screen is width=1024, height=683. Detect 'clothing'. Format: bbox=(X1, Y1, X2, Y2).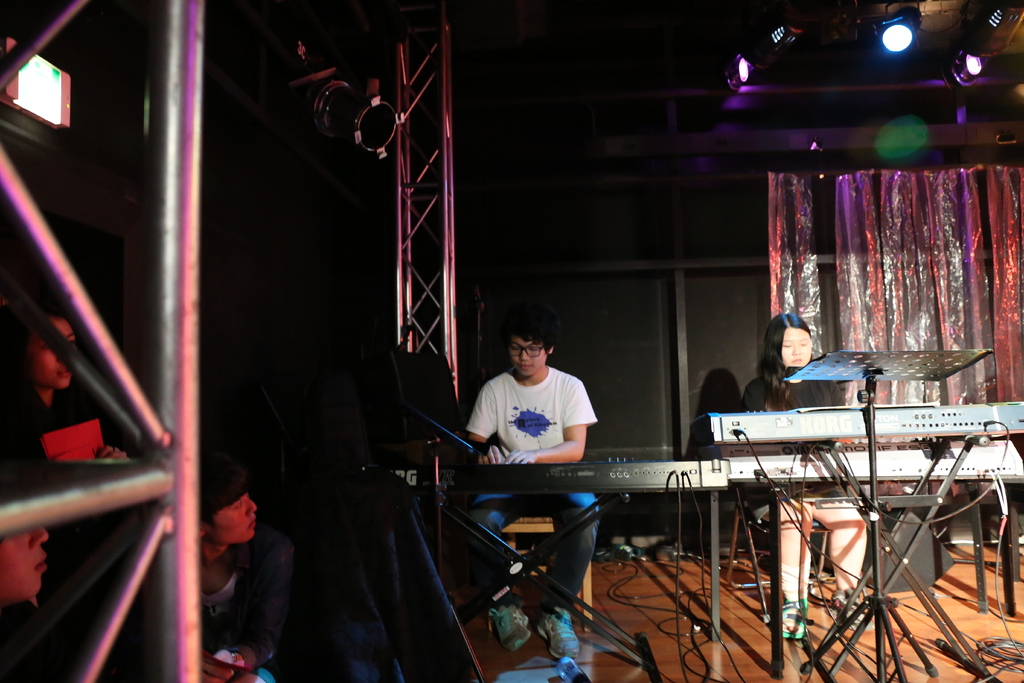
bbox=(2, 373, 102, 472).
